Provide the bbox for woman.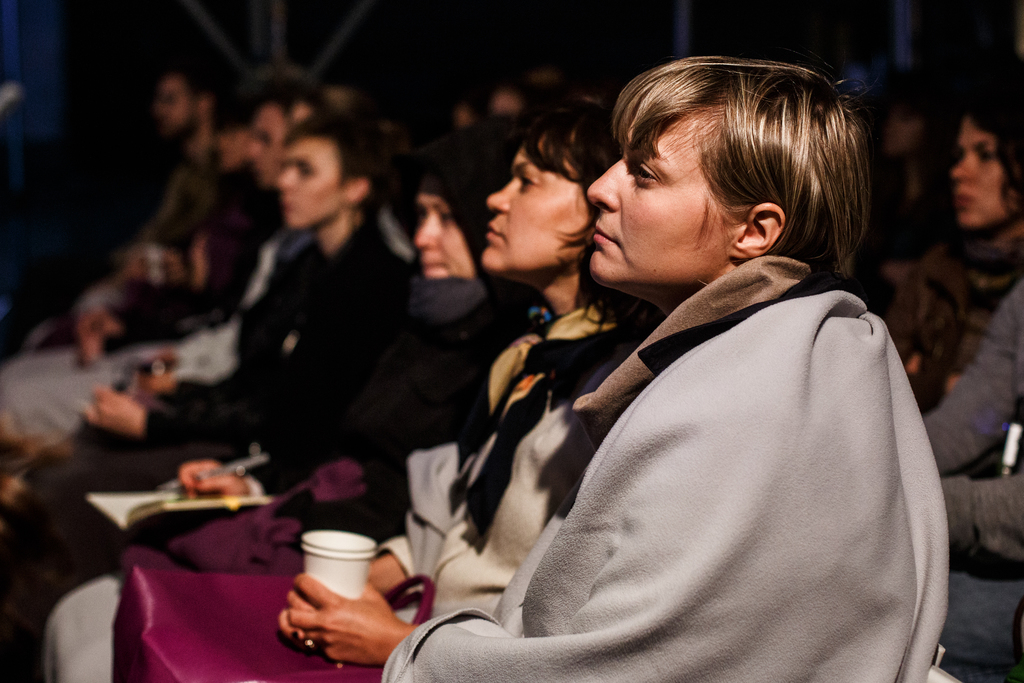
region(381, 53, 955, 682).
